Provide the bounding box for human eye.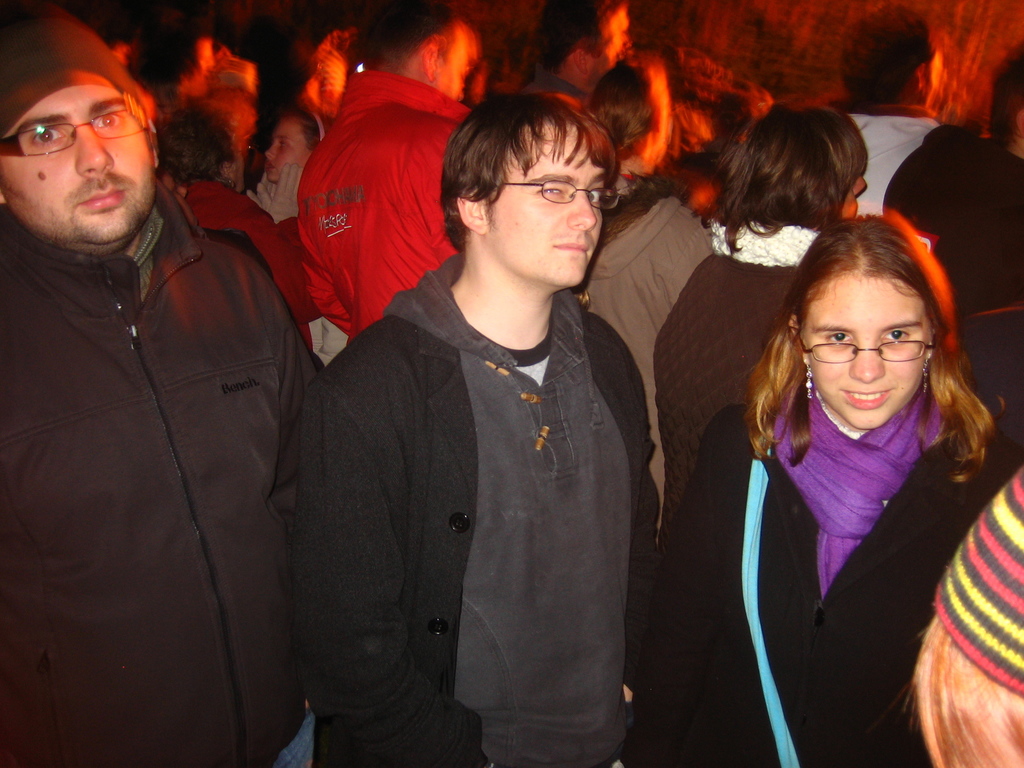
select_region(815, 328, 856, 351).
